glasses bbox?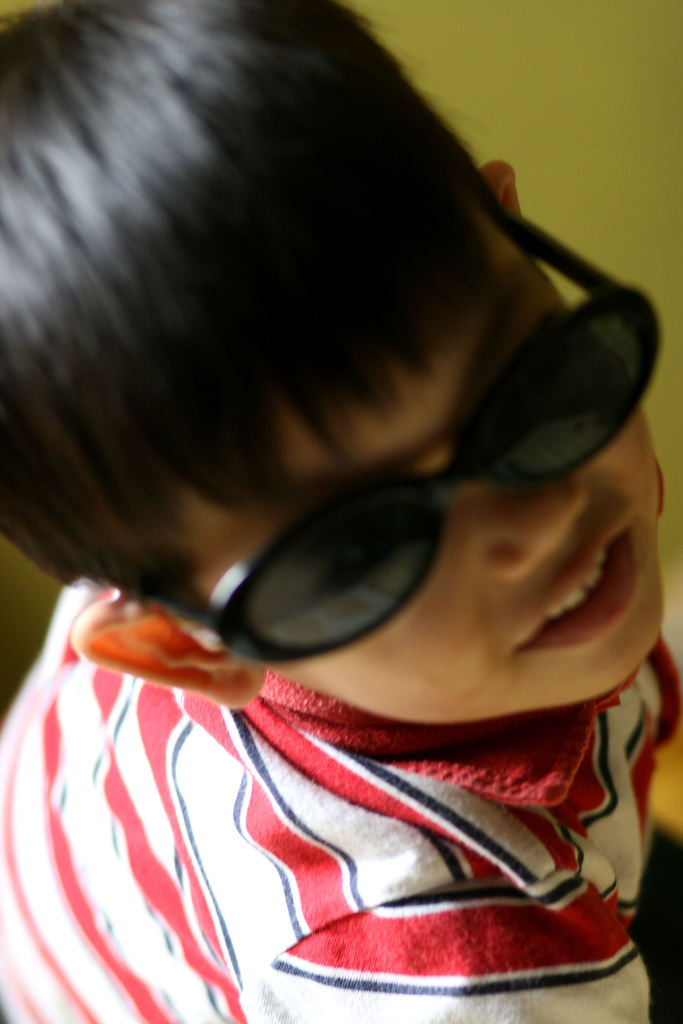
104, 198, 673, 668
